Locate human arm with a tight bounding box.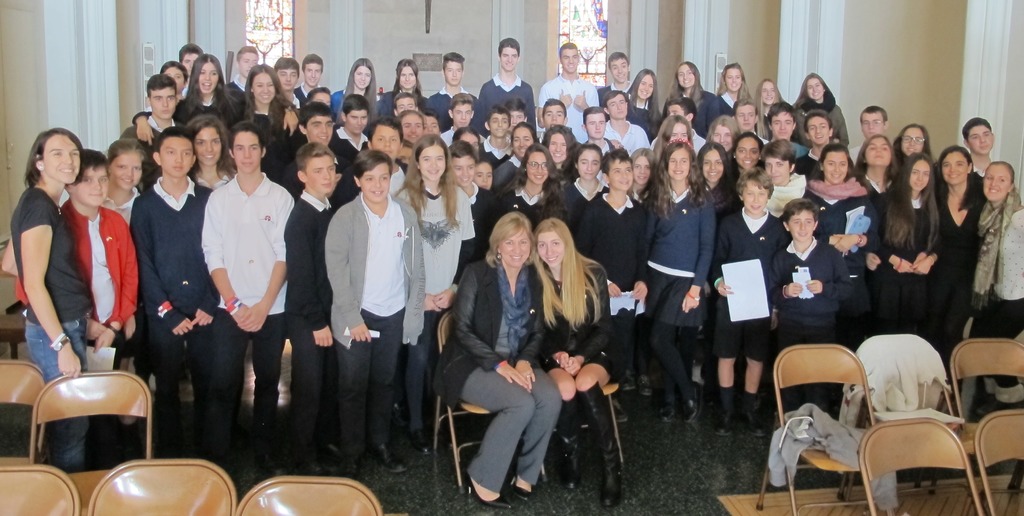
<bbox>130, 106, 168, 145</bbox>.
